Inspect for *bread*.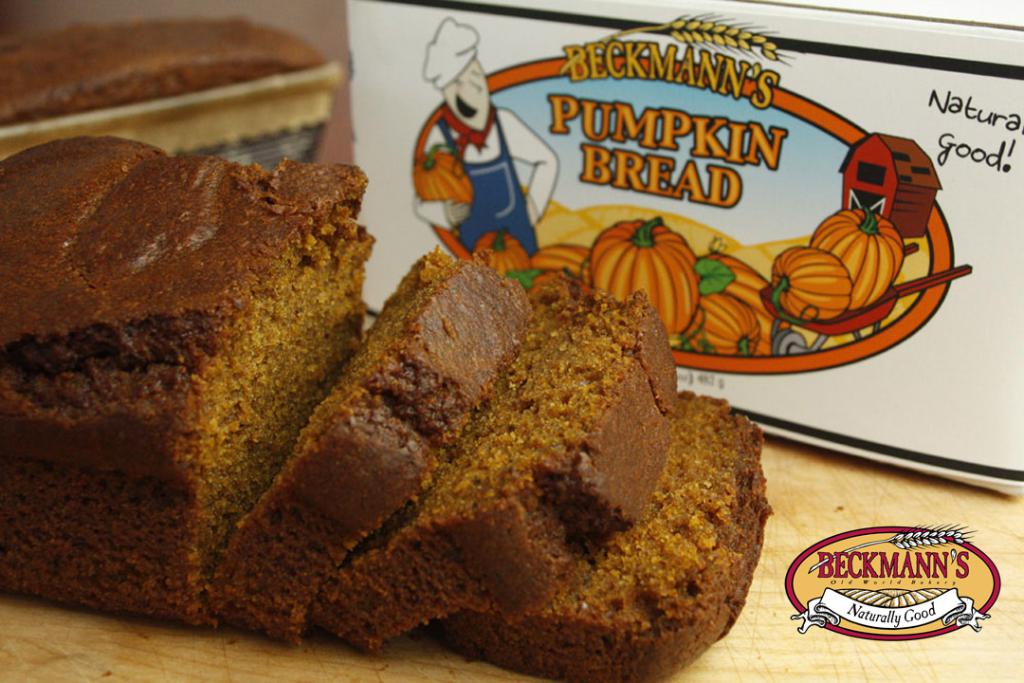
Inspection: [197, 234, 539, 645].
